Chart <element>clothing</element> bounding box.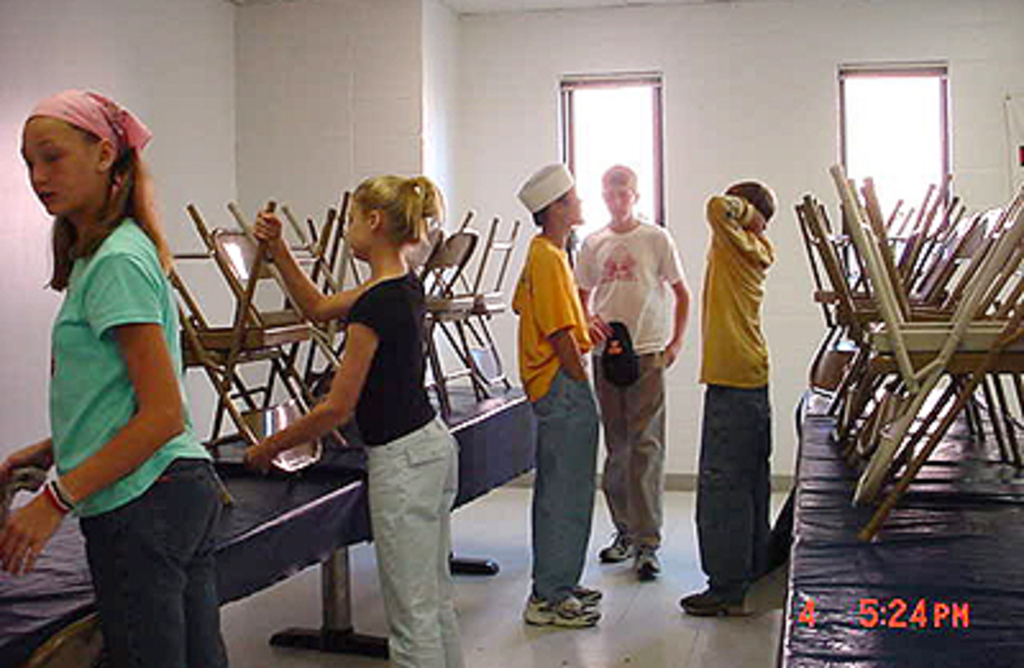
Charted: <region>568, 215, 684, 548</region>.
